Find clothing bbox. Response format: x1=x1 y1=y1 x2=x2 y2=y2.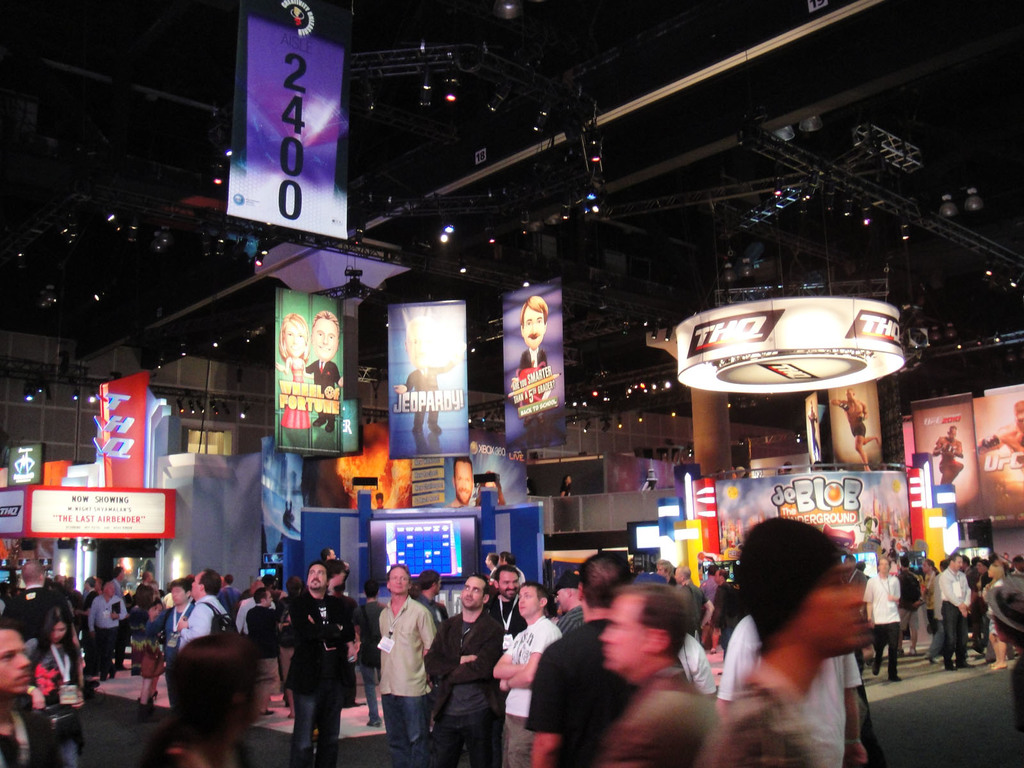
x1=611 y1=666 x2=724 y2=767.
